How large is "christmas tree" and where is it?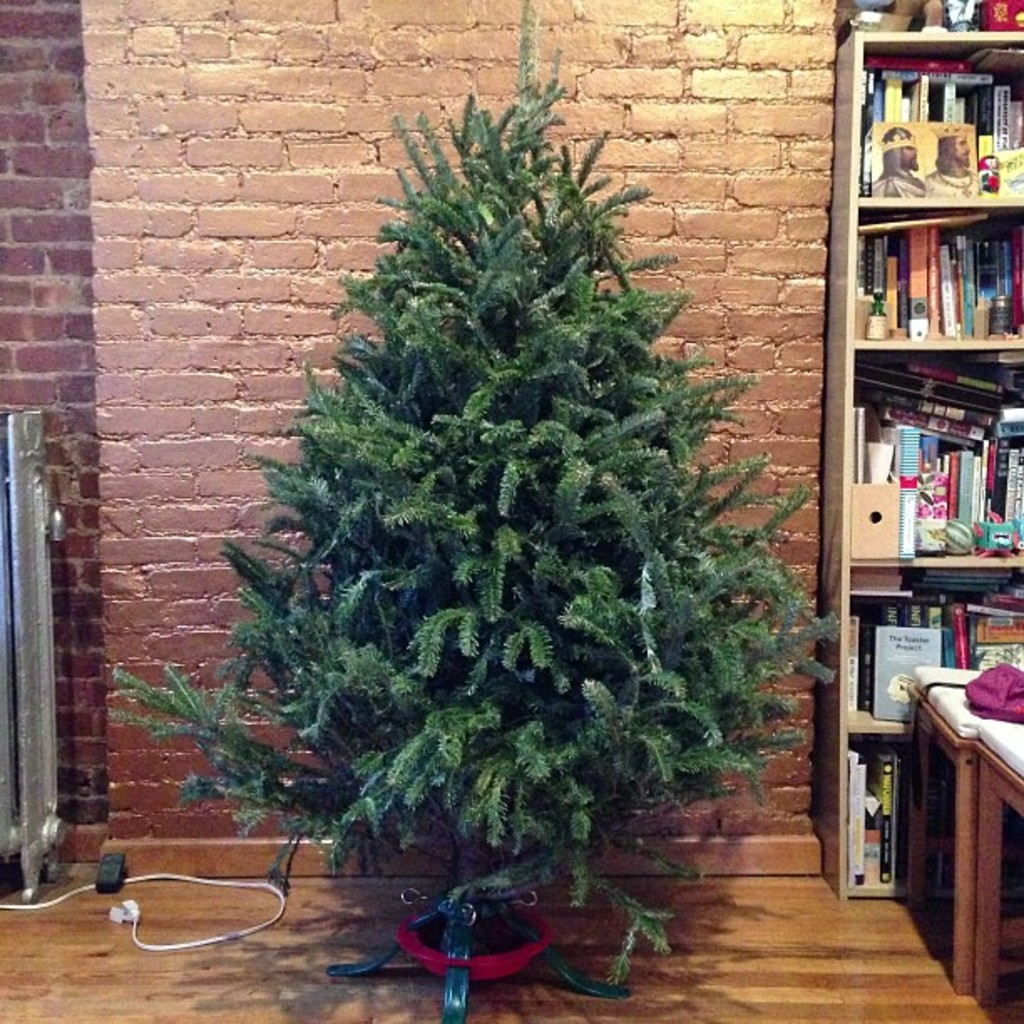
Bounding box: select_region(117, 64, 827, 1022).
